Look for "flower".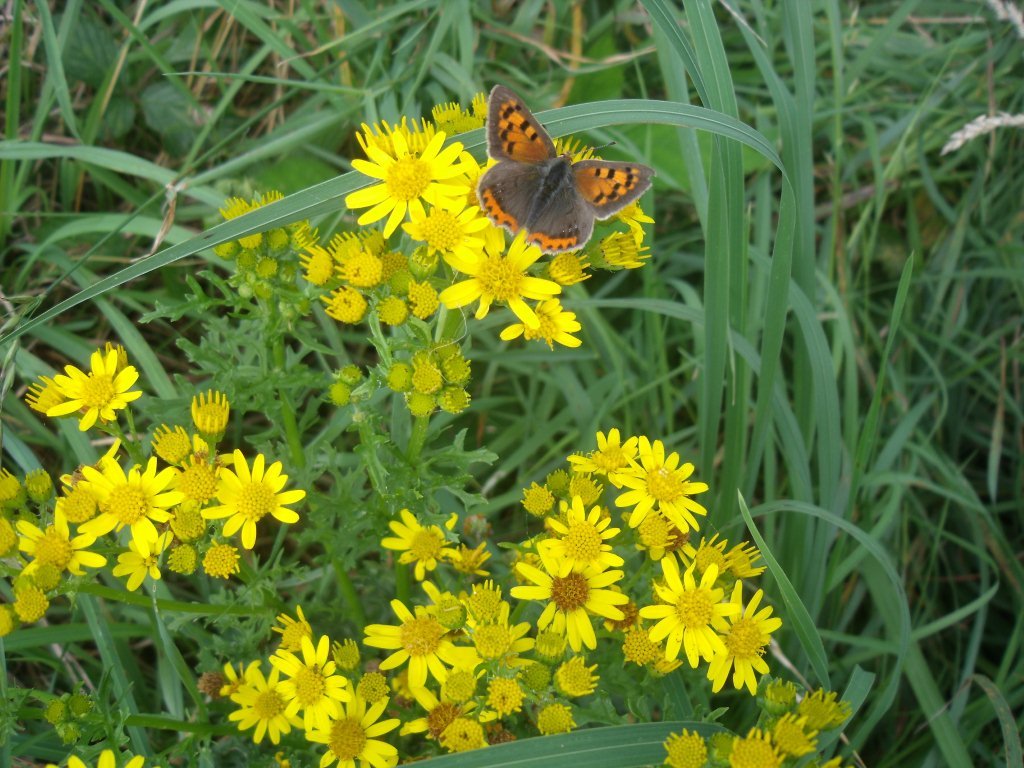
Found: 569 435 643 484.
